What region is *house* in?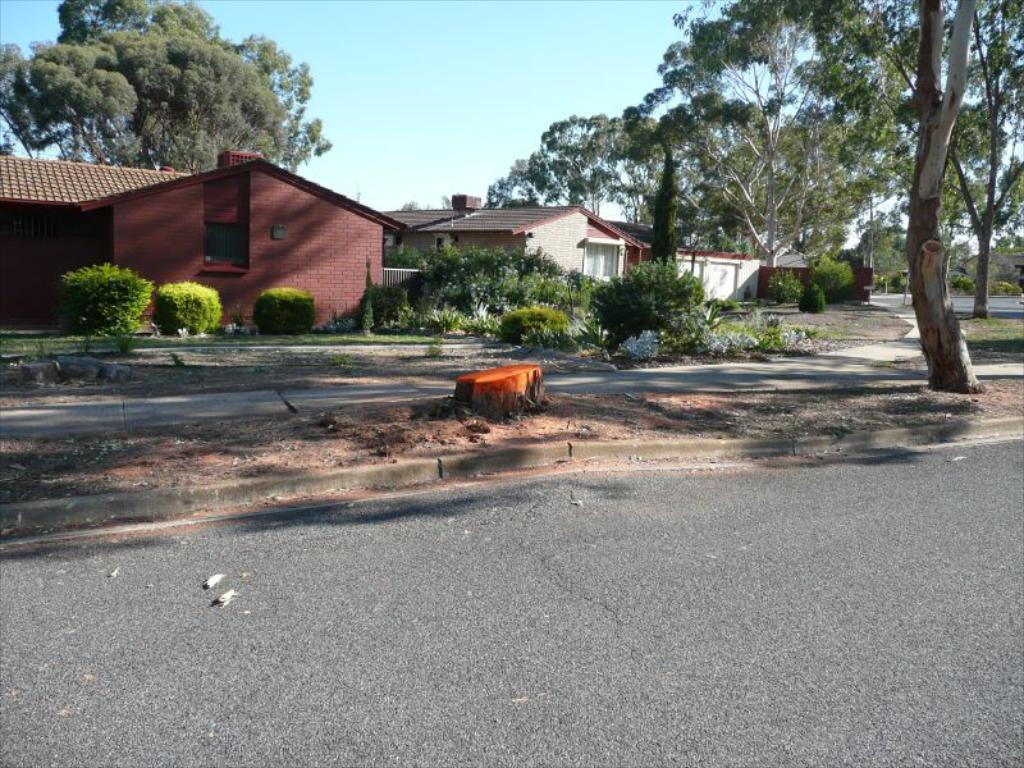
crop(380, 192, 888, 337).
